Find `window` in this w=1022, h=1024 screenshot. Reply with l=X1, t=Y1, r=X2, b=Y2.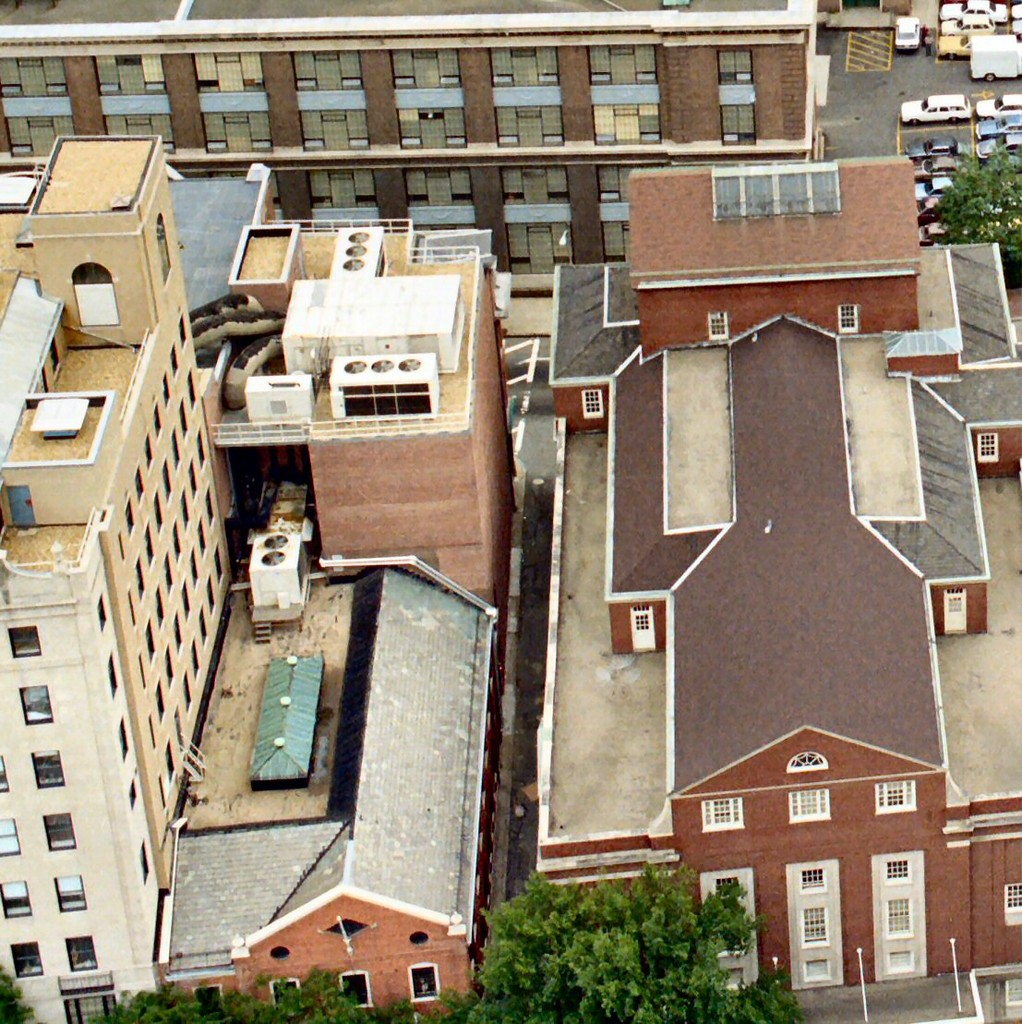
l=32, t=745, r=62, b=788.
